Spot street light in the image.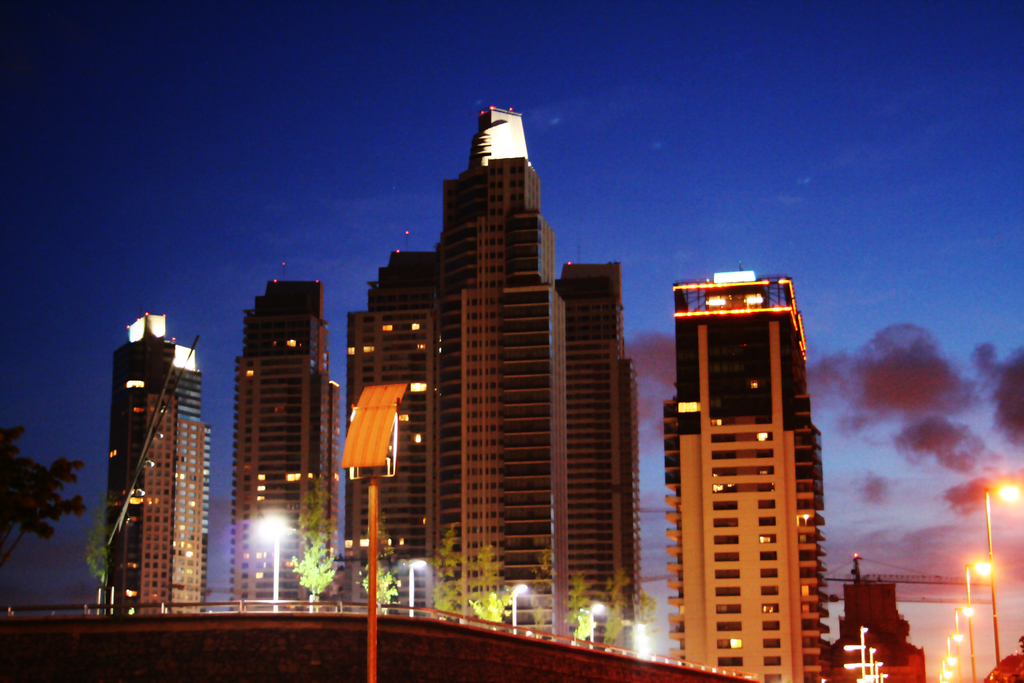
street light found at [984,479,1019,665].
